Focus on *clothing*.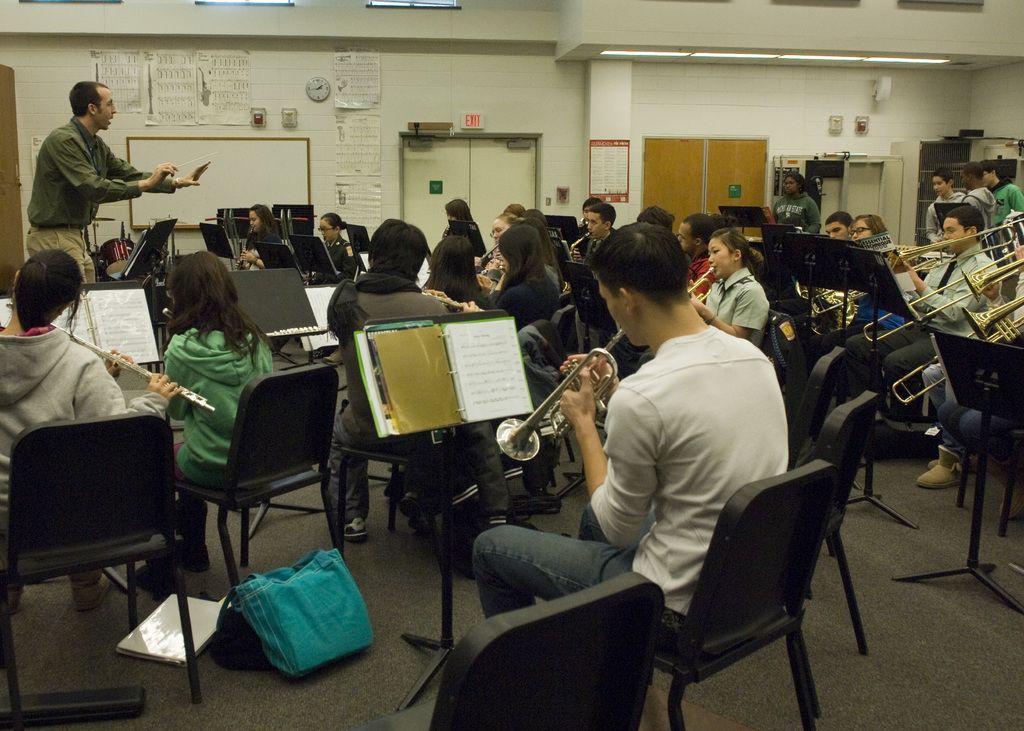
Focused at (934,333,1023,461).
